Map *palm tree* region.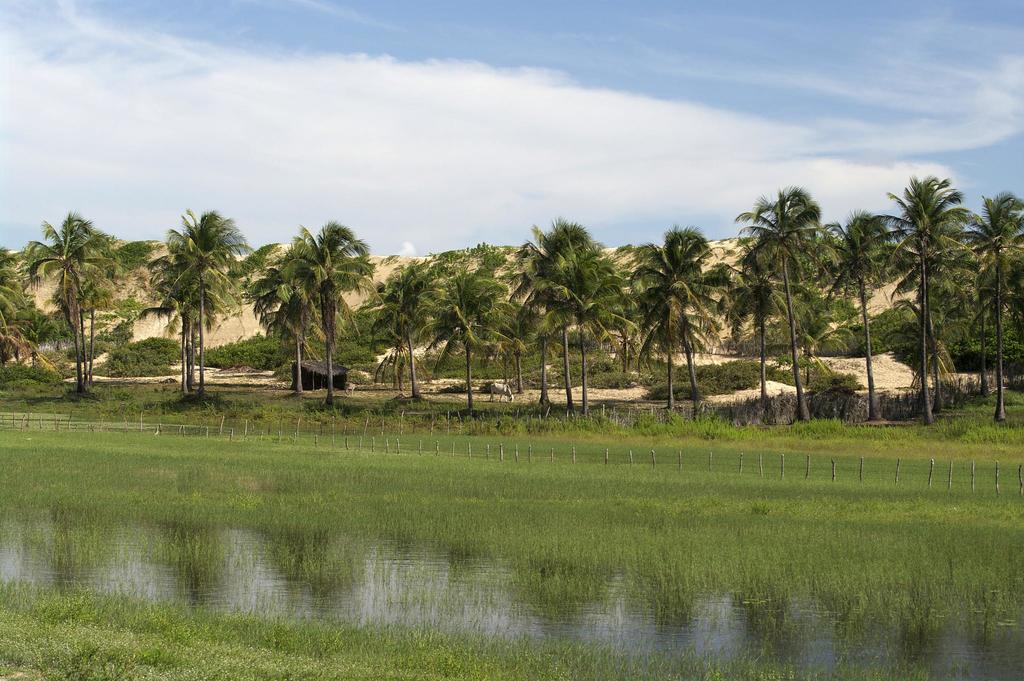
Mapped to 136,218,225,386.
